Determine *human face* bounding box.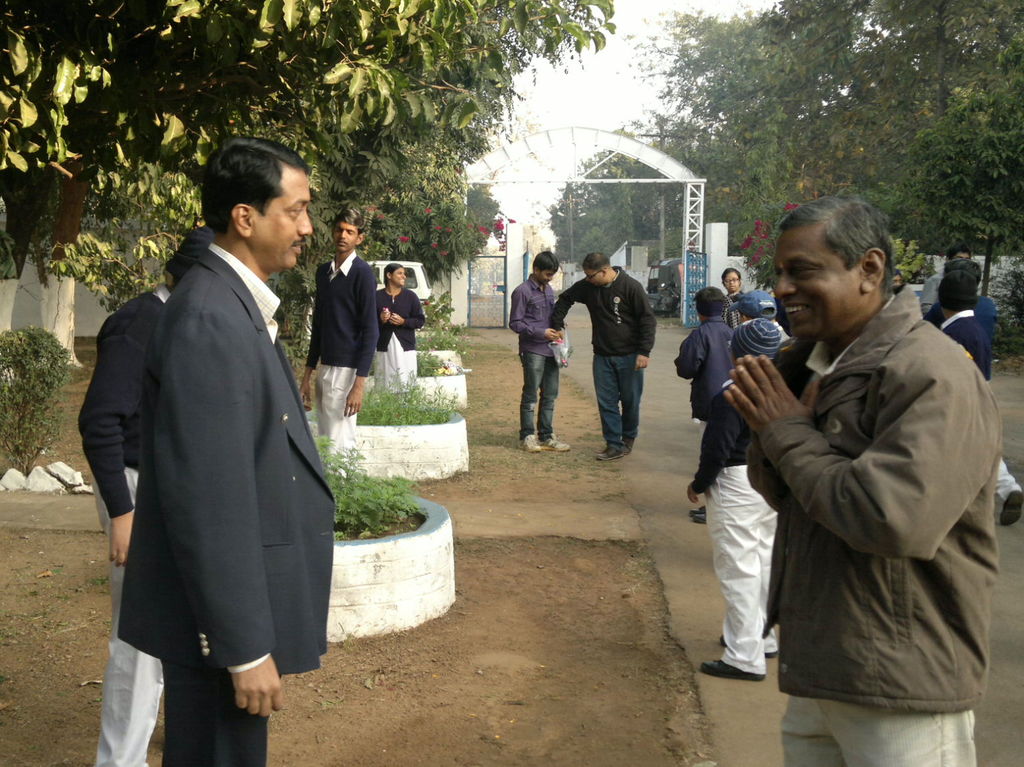
Determined: <bbox>722, 270, 739, 292</bbox>.
